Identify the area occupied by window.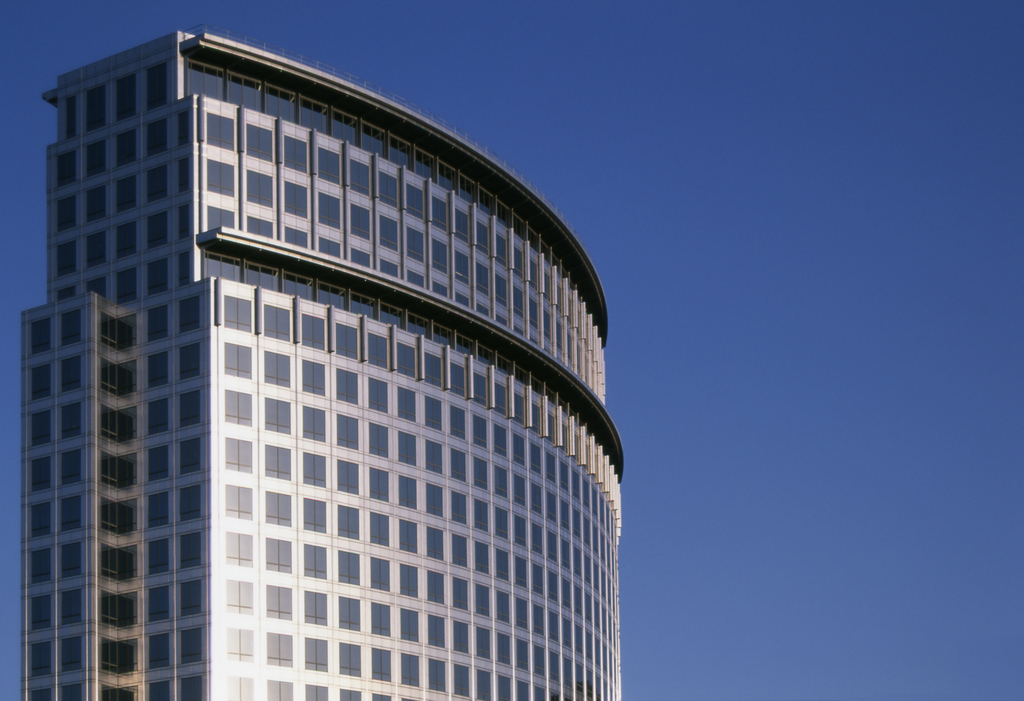
Area: l=371, t=334, r=390, b=369.
